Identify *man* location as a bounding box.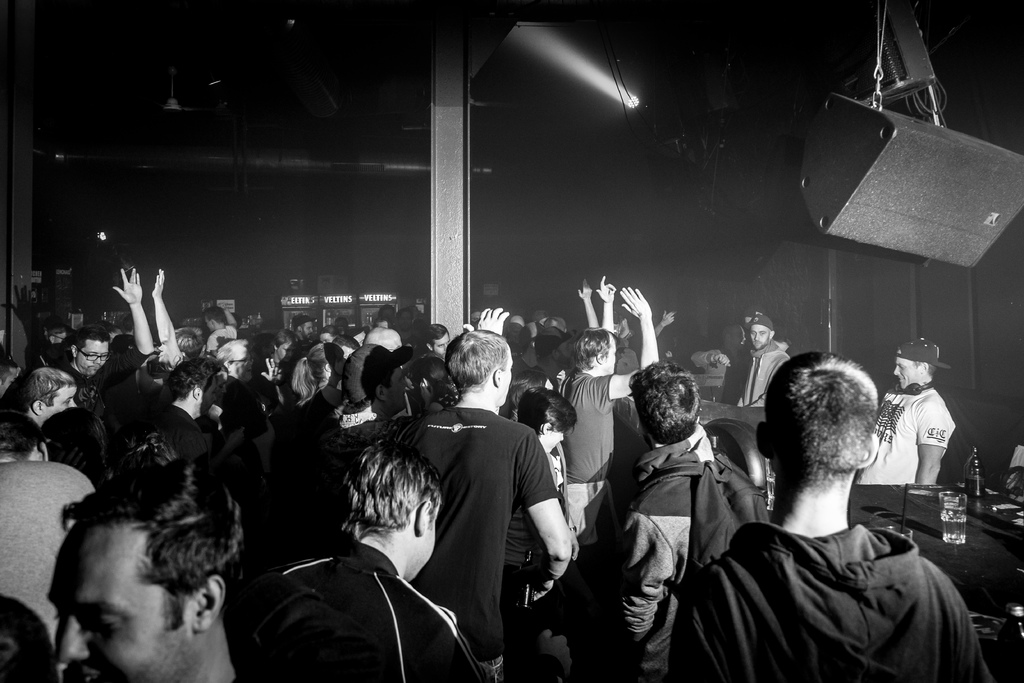
box(47, 463, 246, 682).
